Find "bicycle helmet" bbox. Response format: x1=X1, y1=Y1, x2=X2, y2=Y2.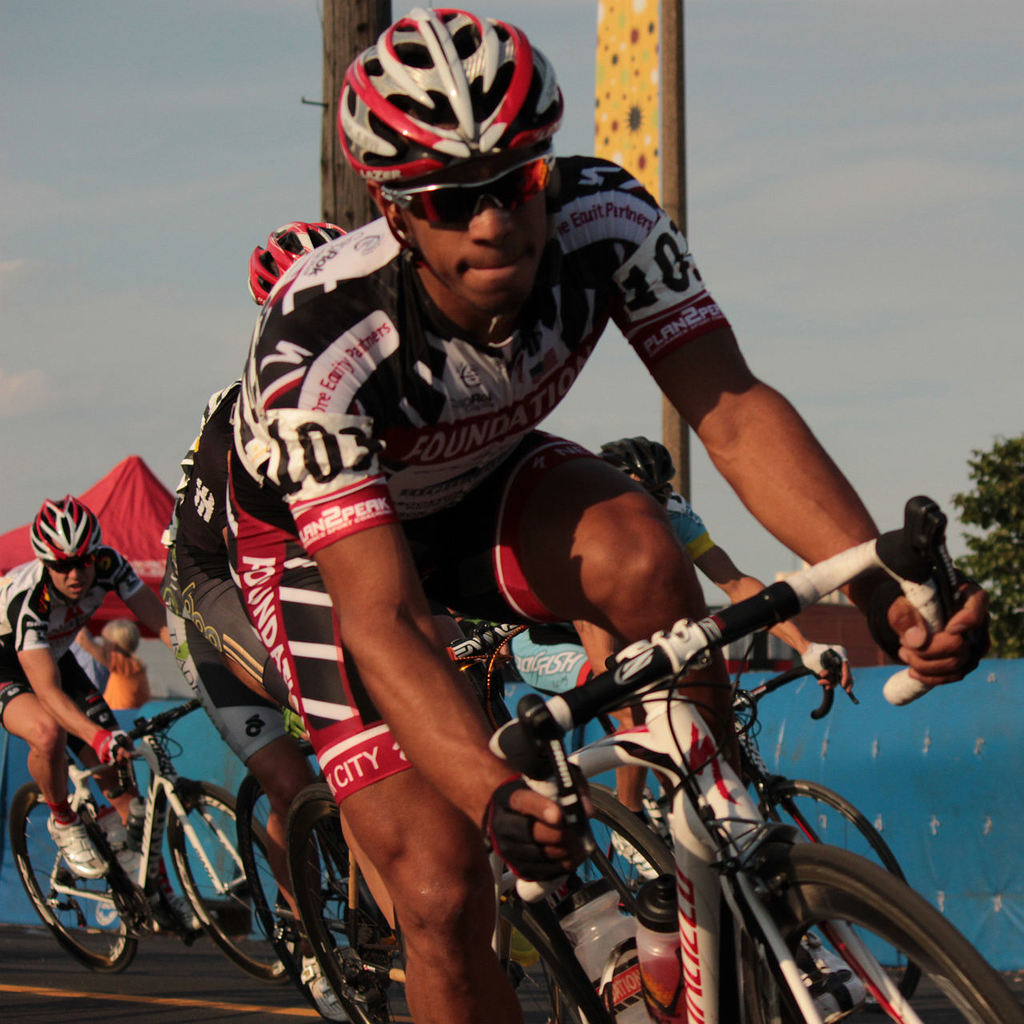
x1=34, y1=496, x2=100, y2=575.
